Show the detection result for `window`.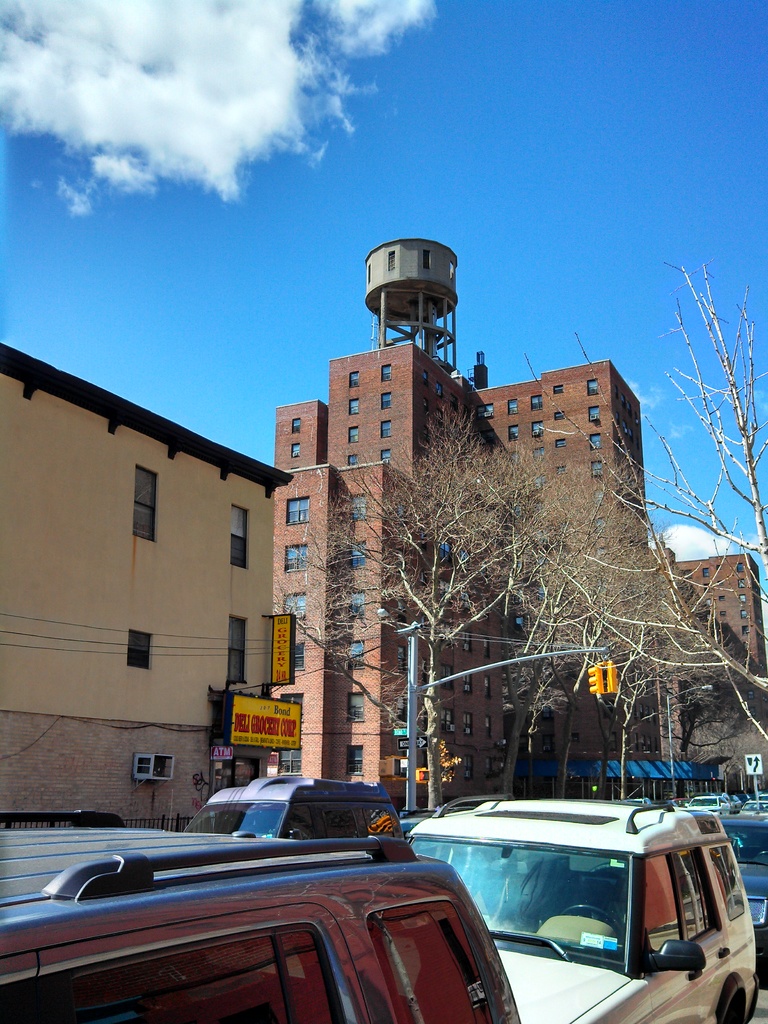
Rect(346, 454, 360, 467).
